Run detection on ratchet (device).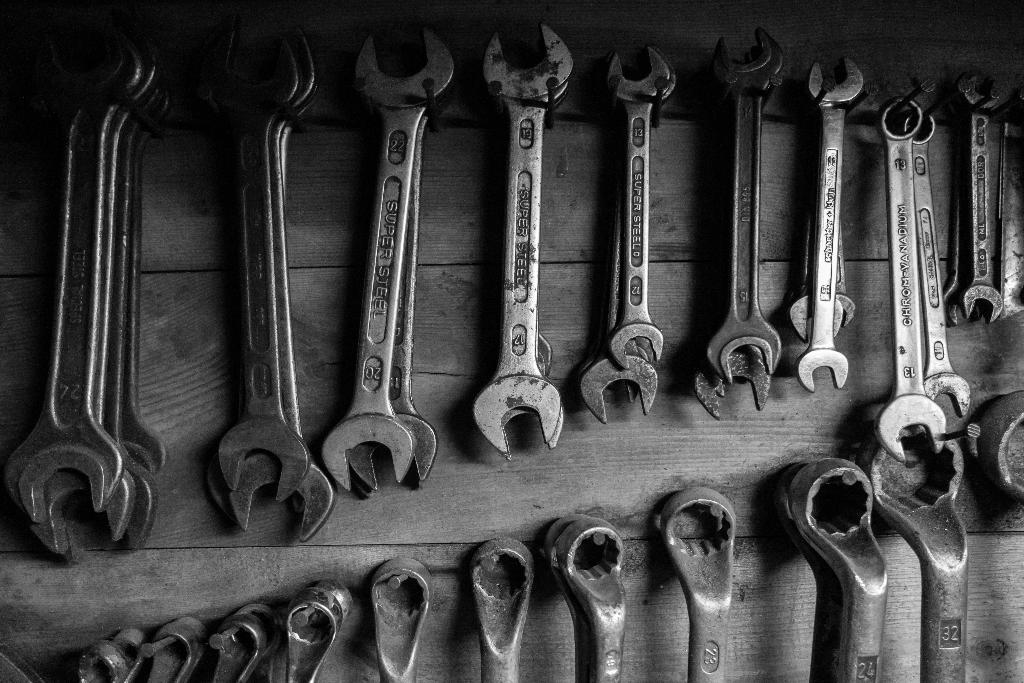
Result: bbox=(373, 554, 433, 682).
